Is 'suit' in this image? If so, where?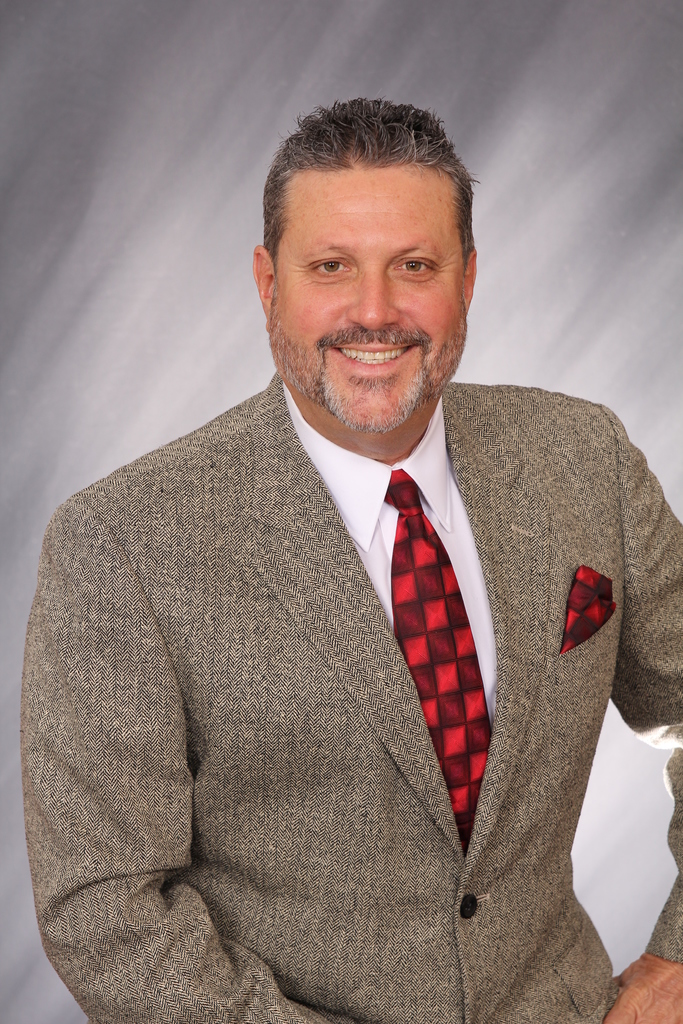
Yes, at rect(16, 236, 630, 1023).
